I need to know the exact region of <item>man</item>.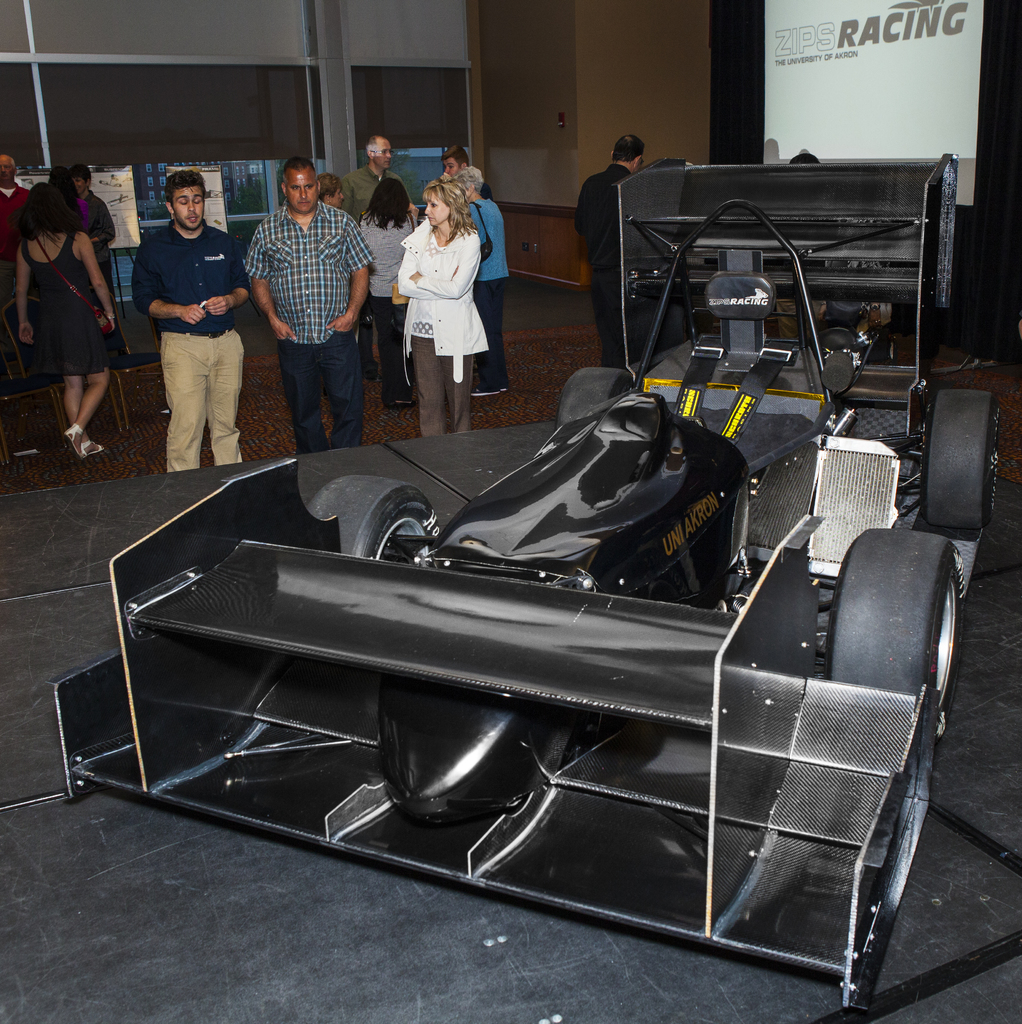
Region: rect(0, 152, 31, 263).
